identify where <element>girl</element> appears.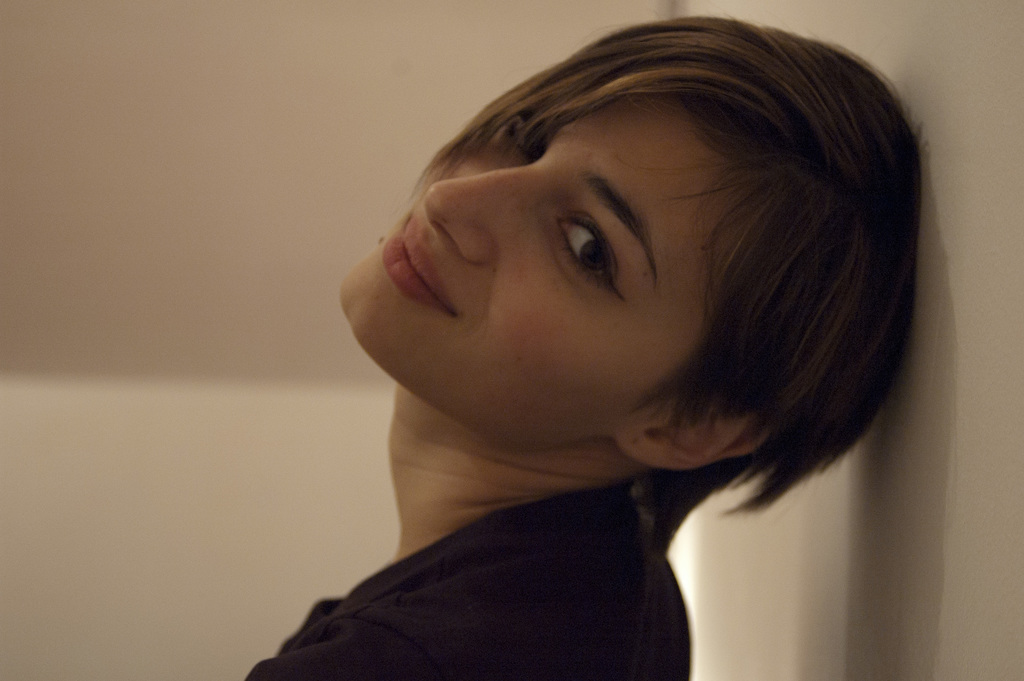
Appears at [left=243, top=16, right=925, bottom=680].
